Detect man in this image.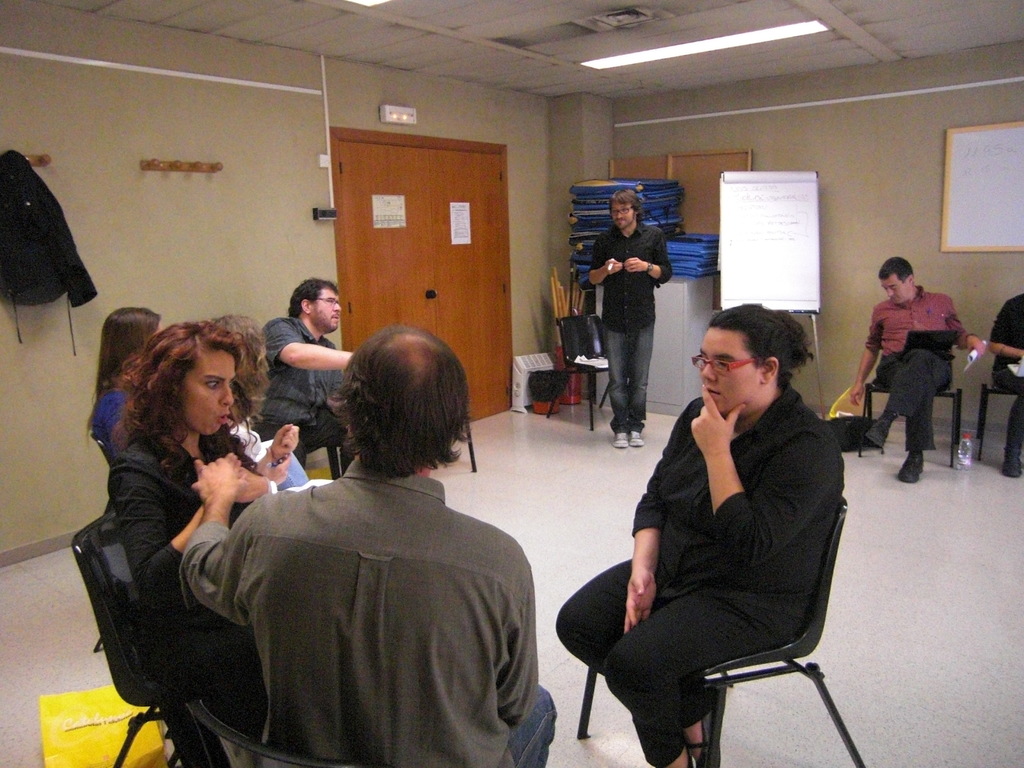
Detection: x1=587, y1=188, x2=673, y2=445.
